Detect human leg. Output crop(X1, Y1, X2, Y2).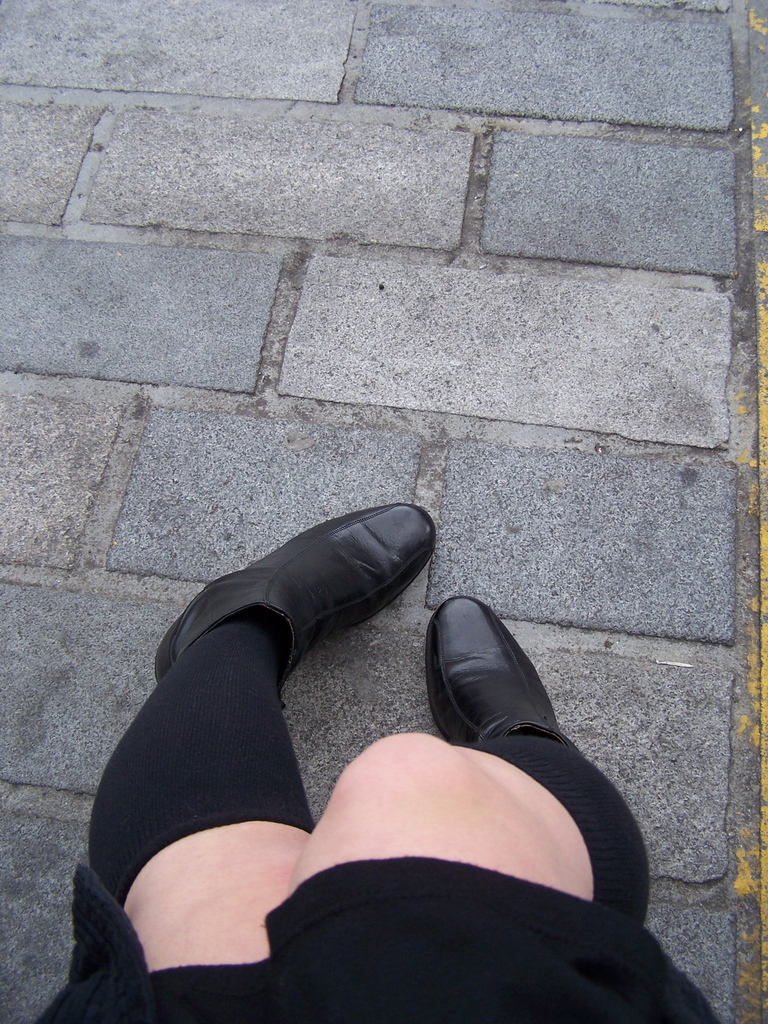
crop(84, 504, 441, 1023).
